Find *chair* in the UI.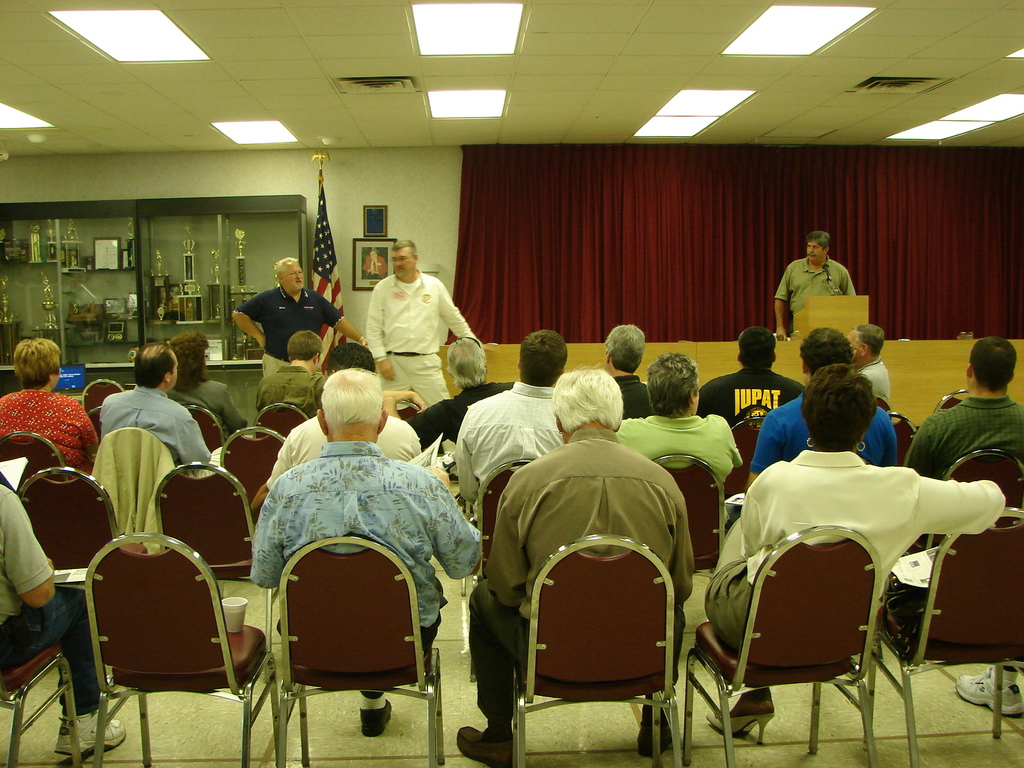
UI element at box(858, 506, 1023, 767).
